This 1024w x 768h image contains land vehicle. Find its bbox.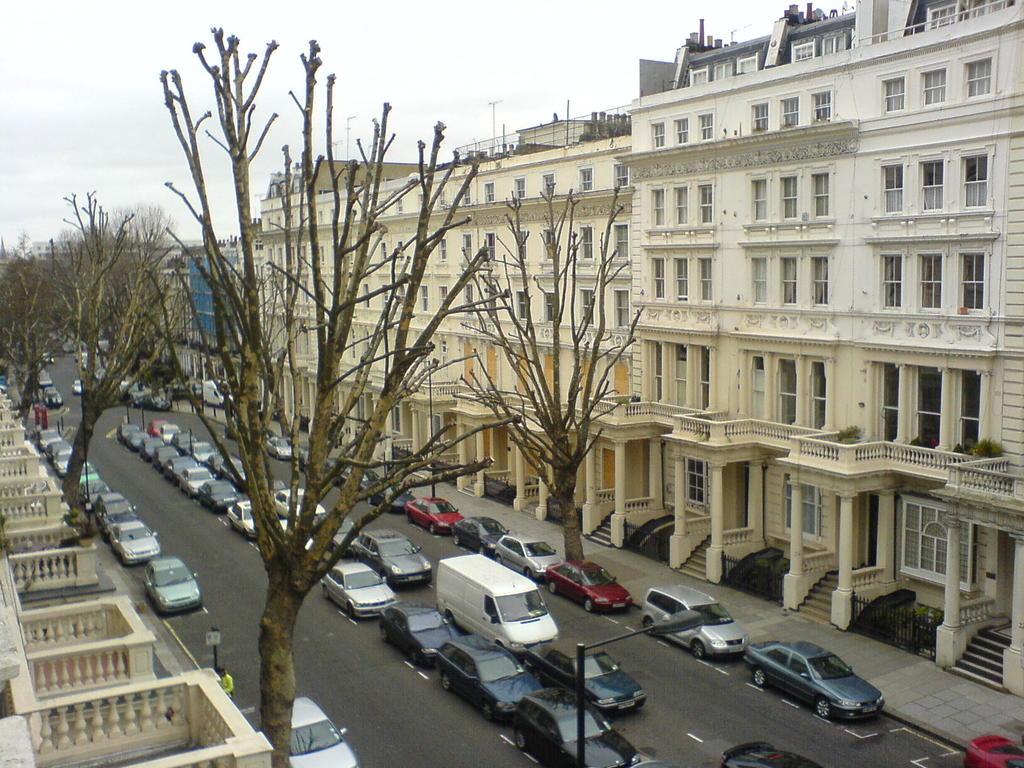
x1=389 y1=601 x2=451 y2=662.
